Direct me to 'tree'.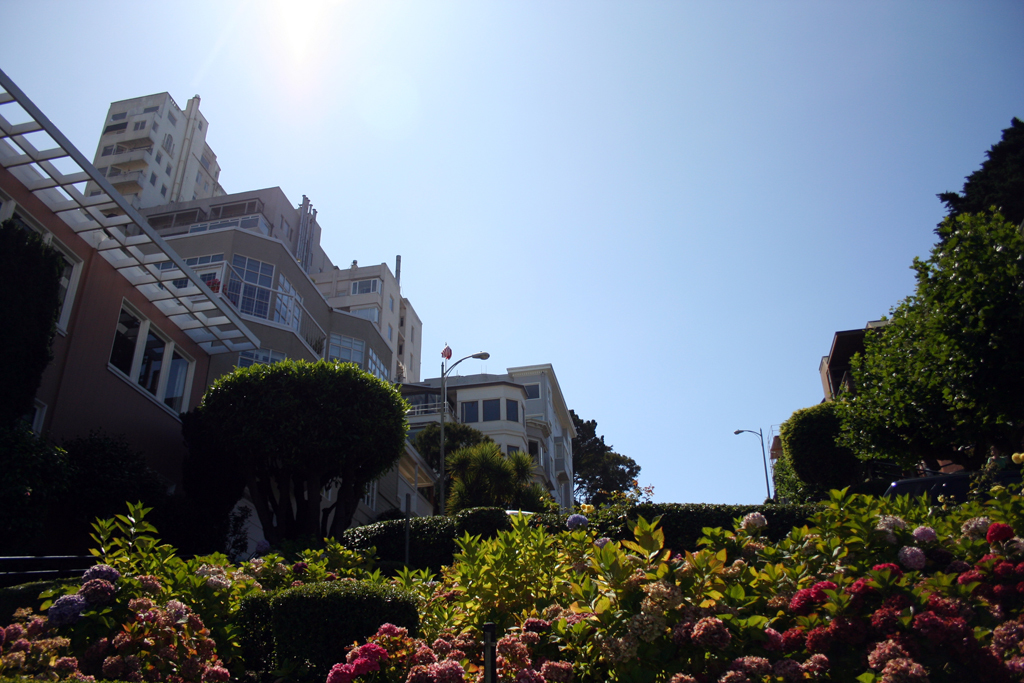
Direction: Rect(834, 136, 1011, 526).
